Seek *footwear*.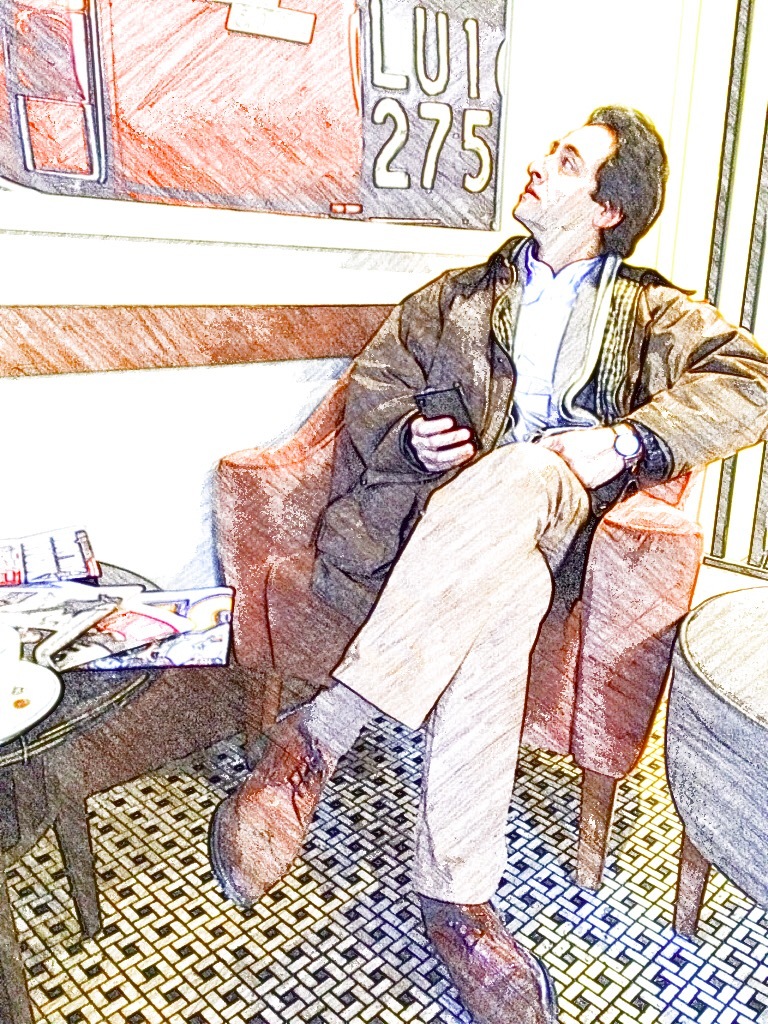
423:889:560:1021.
